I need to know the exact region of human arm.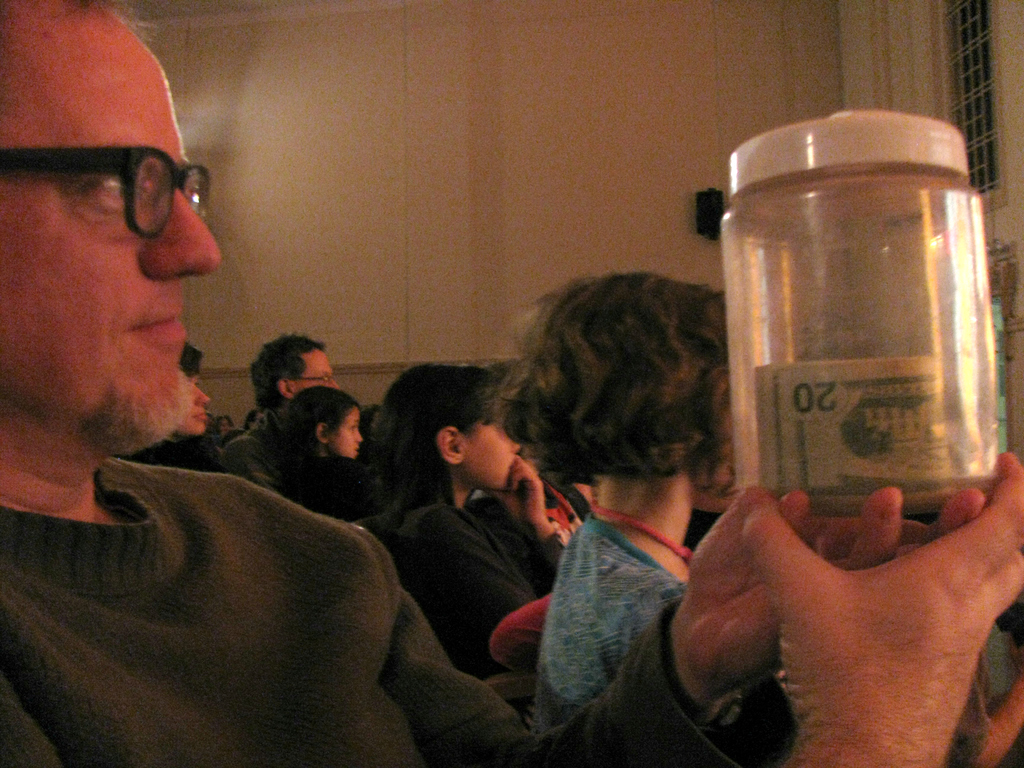
Region: locate(408, 445, 572, 644).
